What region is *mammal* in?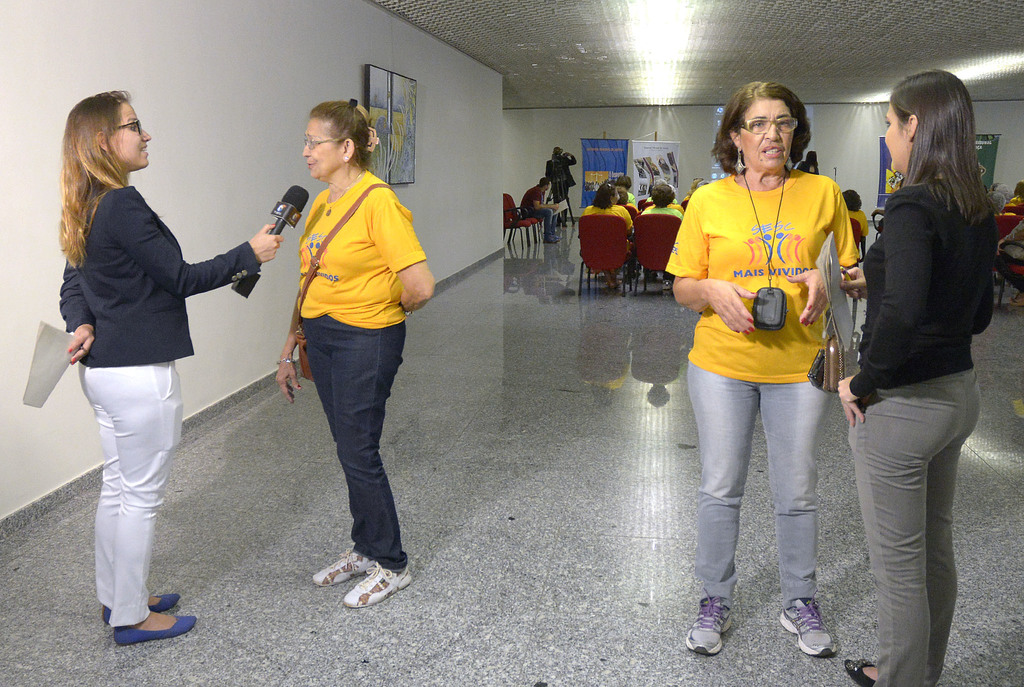
<region>1009, 180, 1023, 206</region>.
